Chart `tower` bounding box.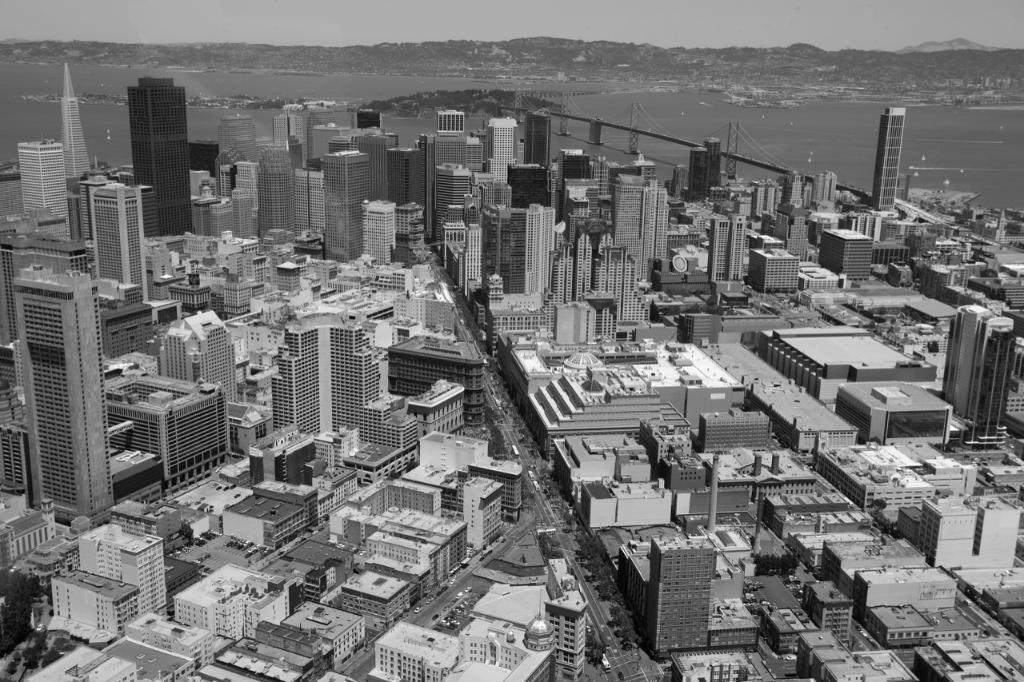
Charted: box(260, 143, 293, 236).
